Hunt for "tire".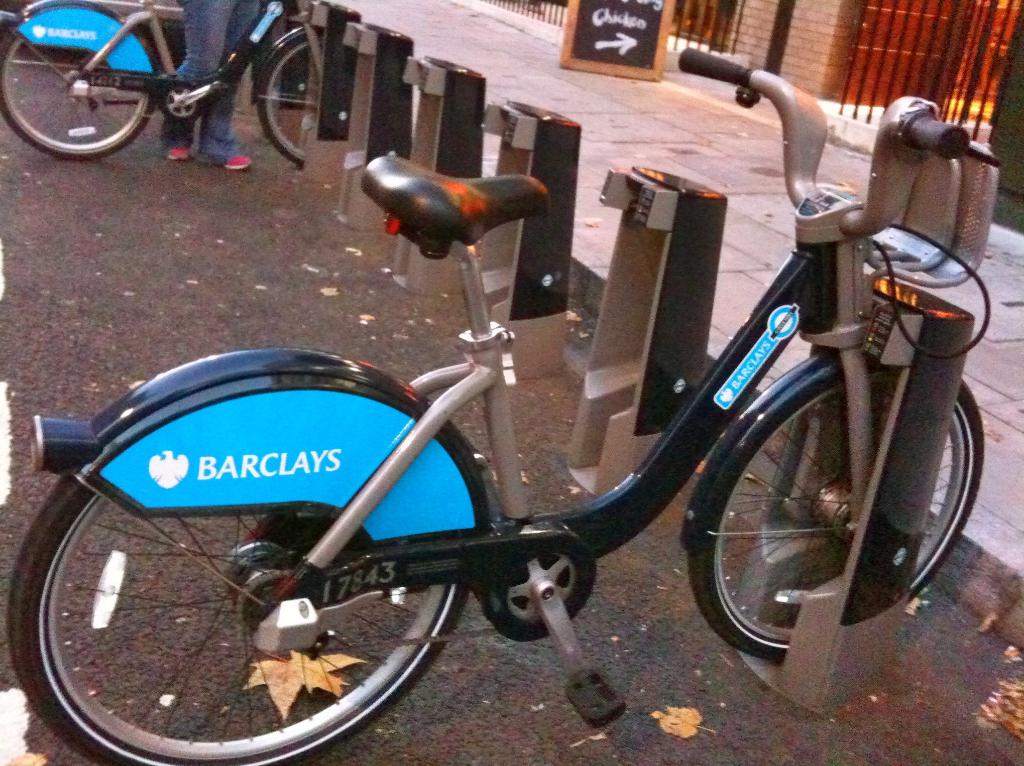
Hunted down at [689, 378, 982, 663].
